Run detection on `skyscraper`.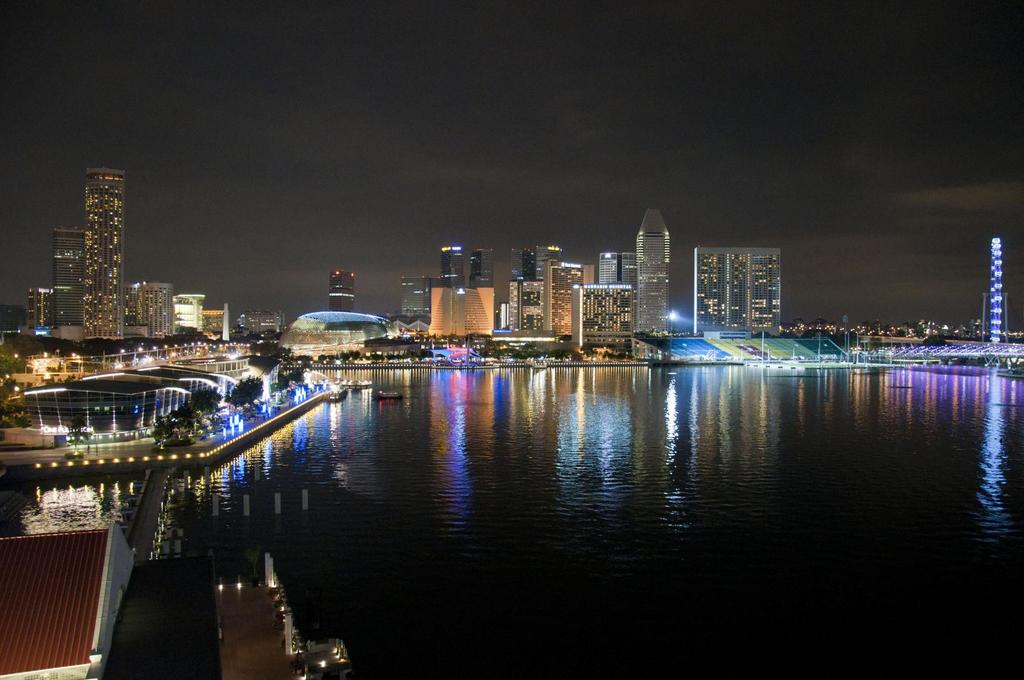
Result: [x1=80, y1=165, x2=132, y2=345].
